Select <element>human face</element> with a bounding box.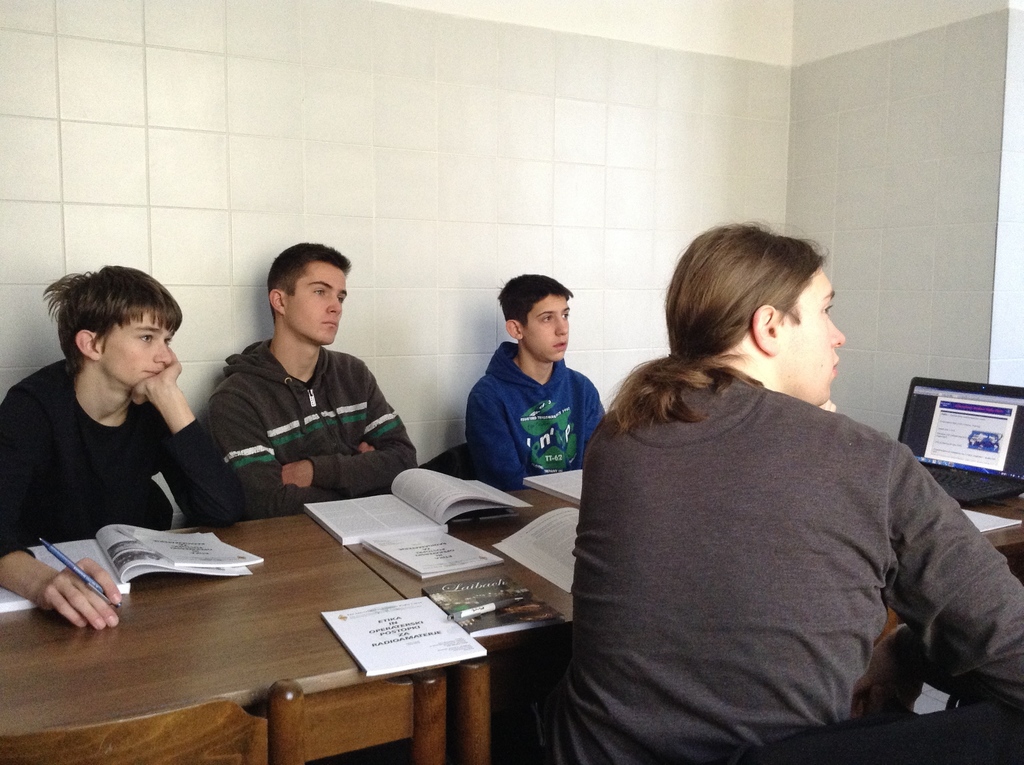
select_region(782, 271, 859, 415).
